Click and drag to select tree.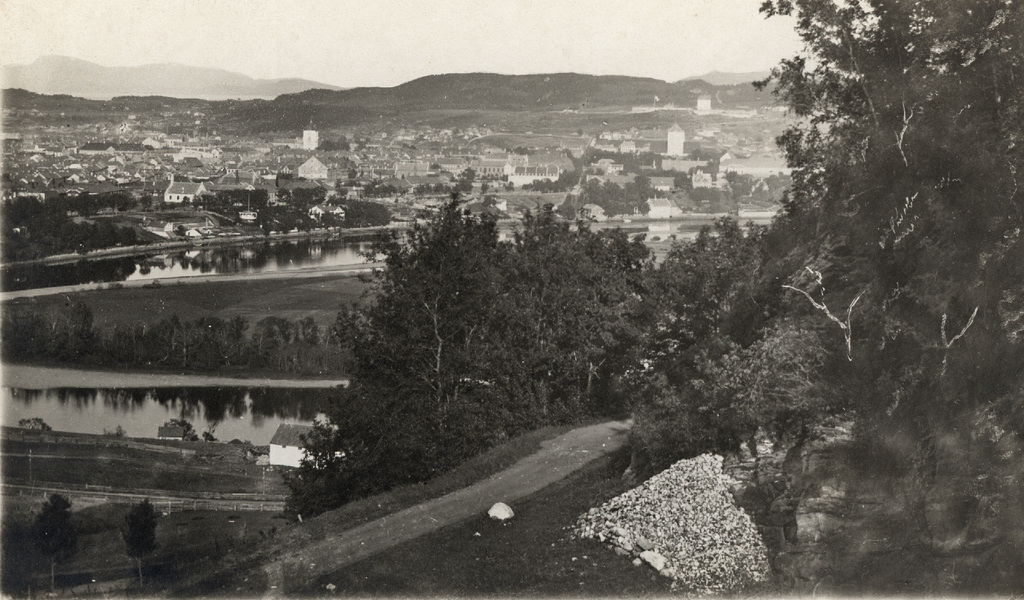
Selection: select_region(757, 0, 1023, 599).
